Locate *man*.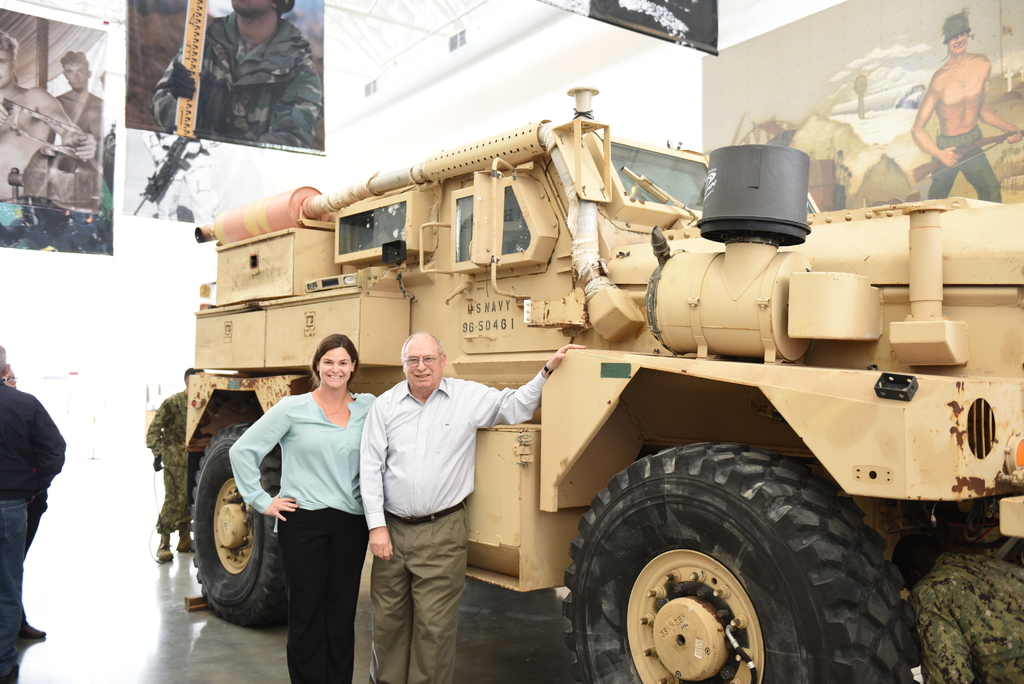
Bounding box: (0, 341, 68, 683).
